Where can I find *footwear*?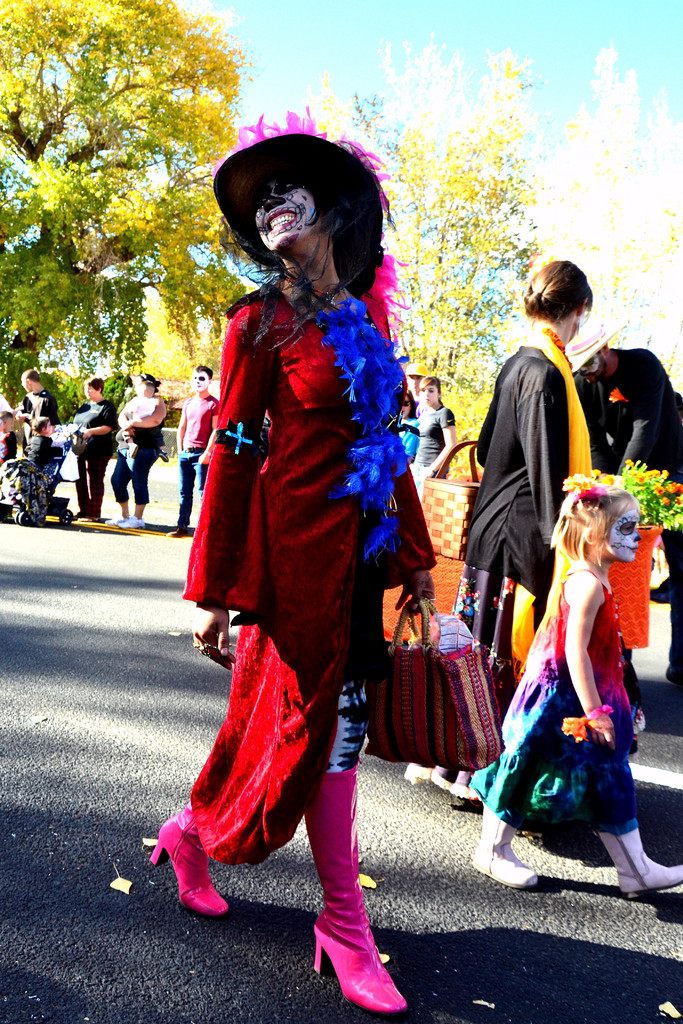
You can find it at (135, 819, 251, 927).
